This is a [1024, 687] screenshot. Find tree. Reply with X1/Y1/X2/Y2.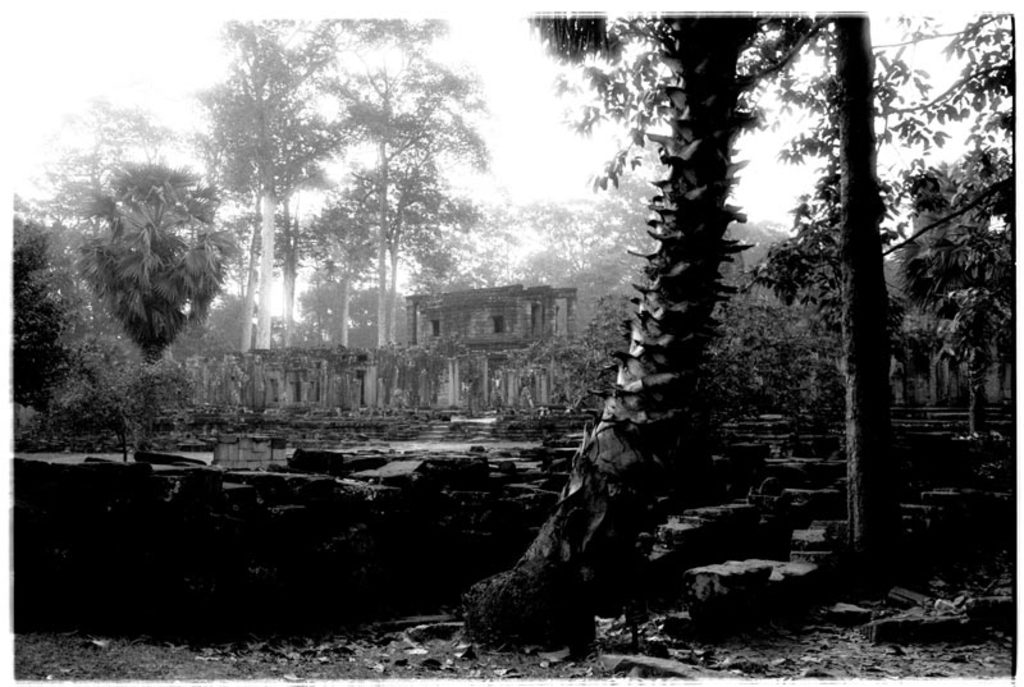
502/13/852/647.
